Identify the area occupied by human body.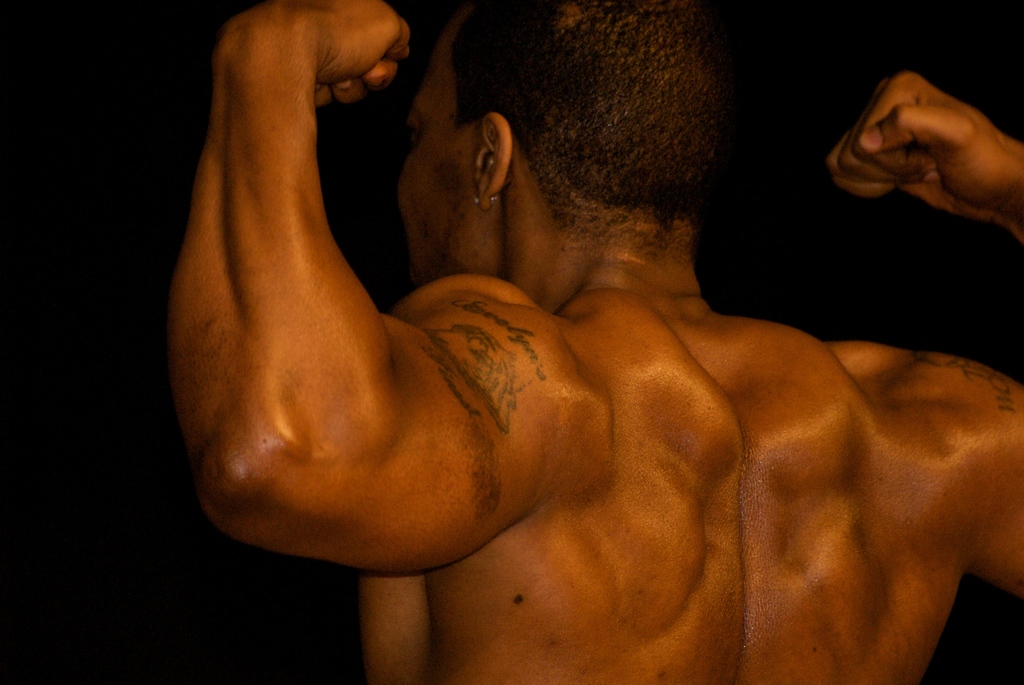
Area: rect(166, 3, 1023, 684).
